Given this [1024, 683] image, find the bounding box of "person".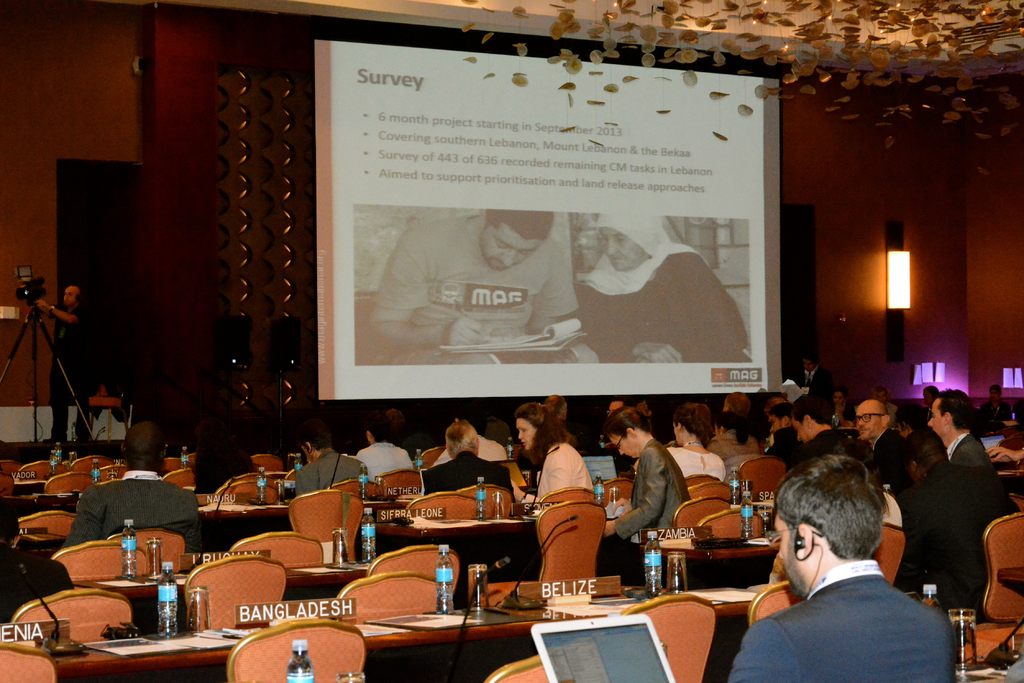
l=444, t=419, r=506, b=500.
